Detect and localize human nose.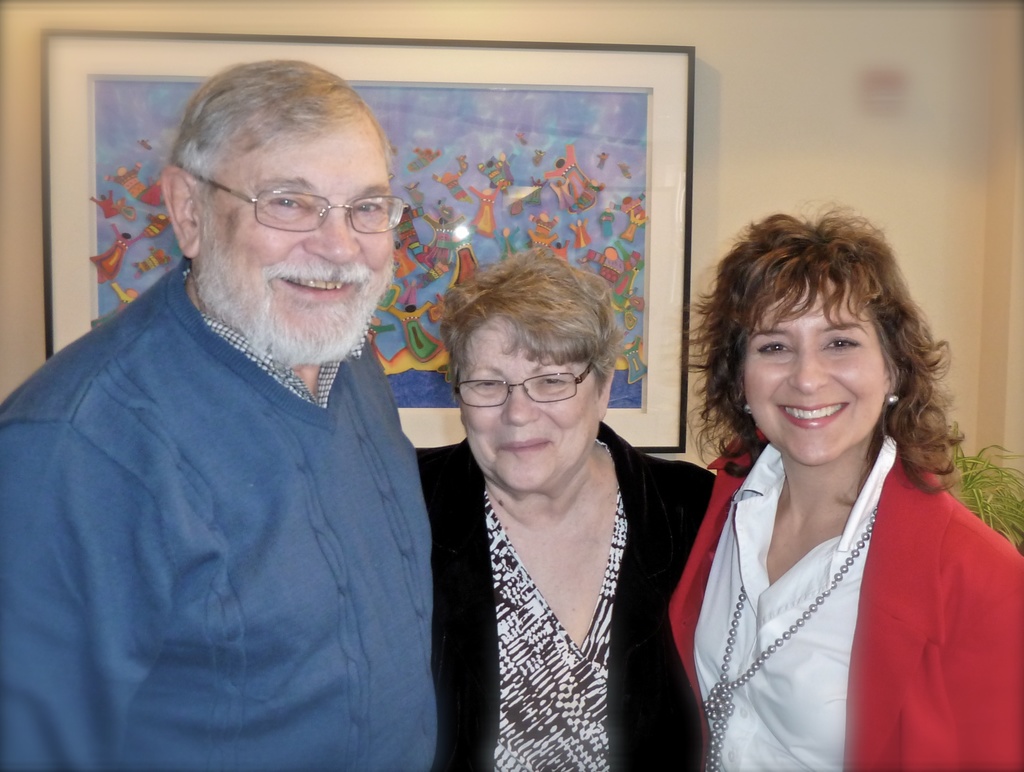
Localized at <box>304,215,358,263</box>.
